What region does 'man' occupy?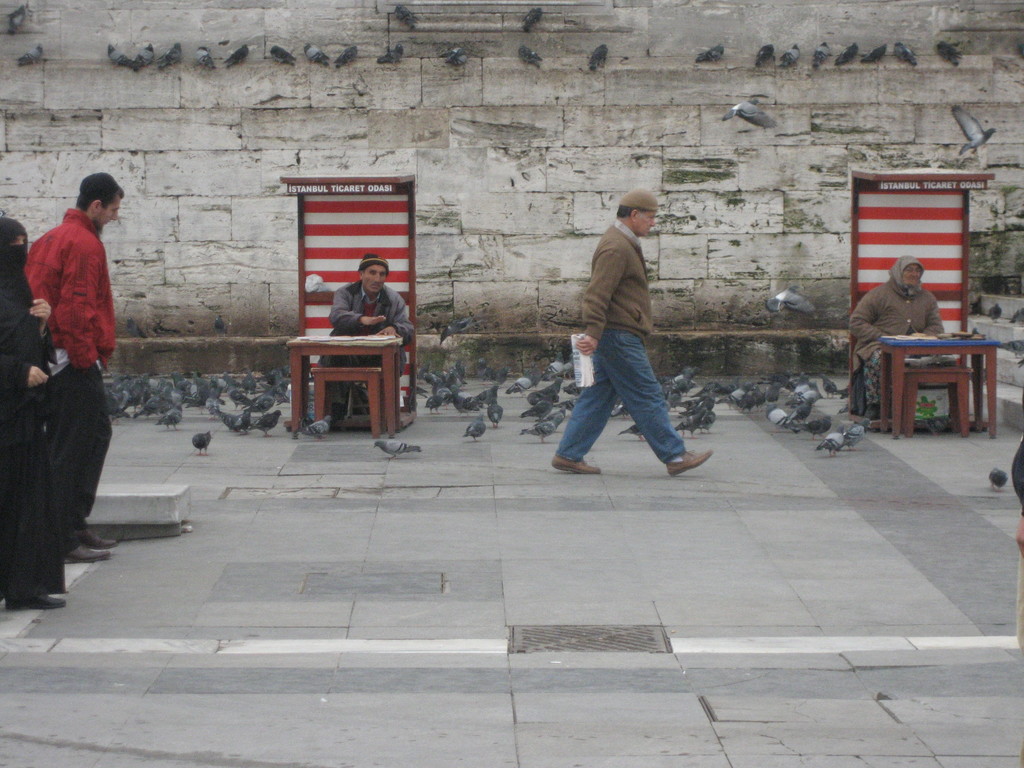
556 183 700 492.
